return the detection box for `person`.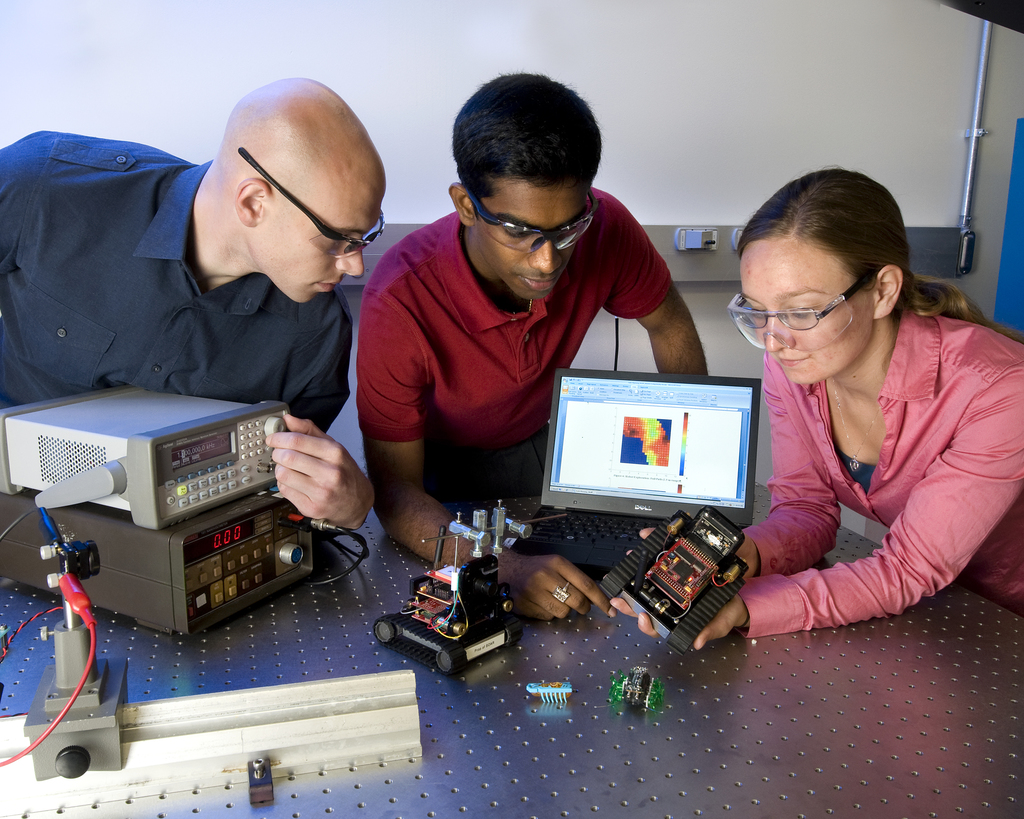
604,169,1023,650.
